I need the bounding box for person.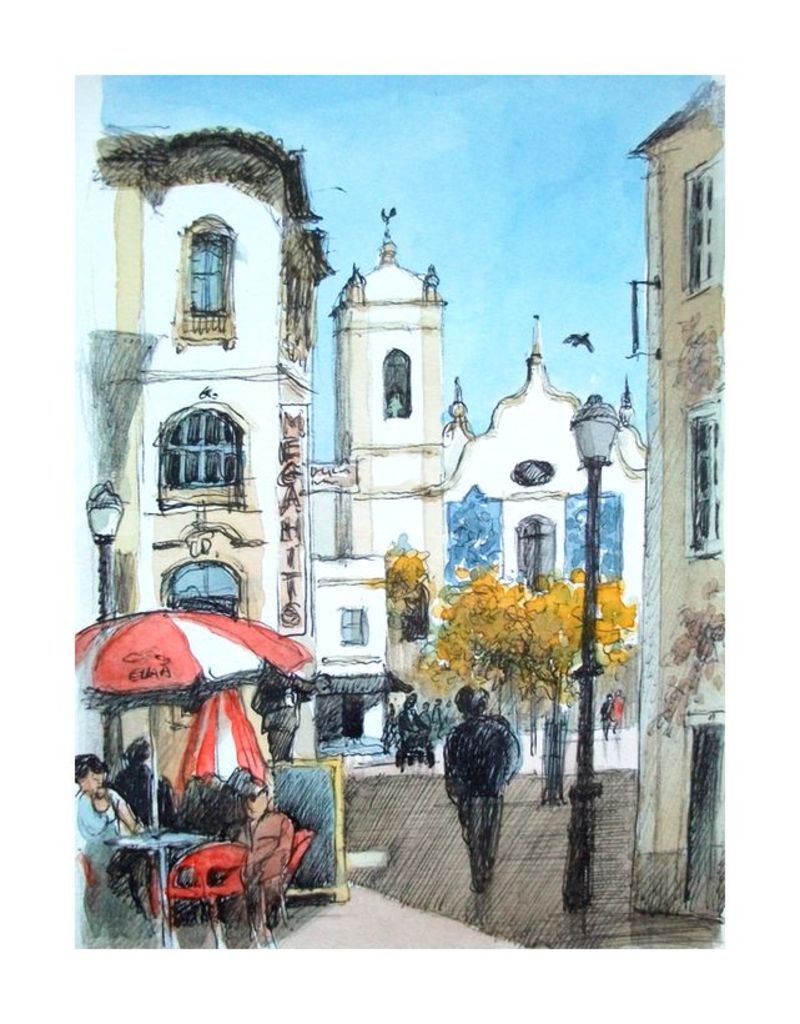
Here it is: box(65, 744, 152, 943).
